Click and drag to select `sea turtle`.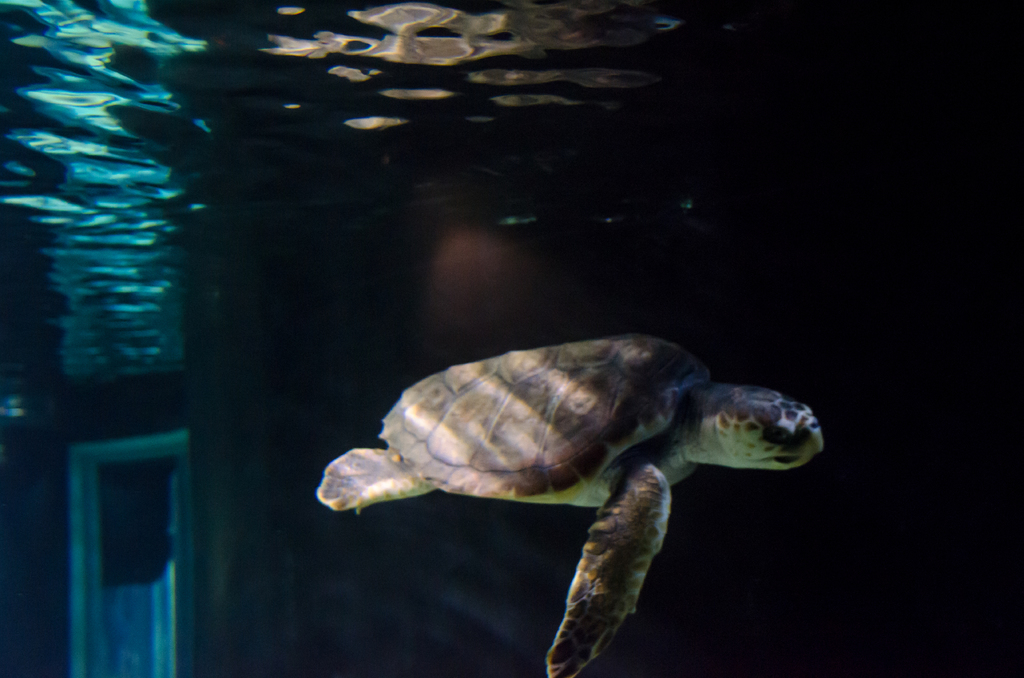
Selection: box=[309, 325, 828, 677].
